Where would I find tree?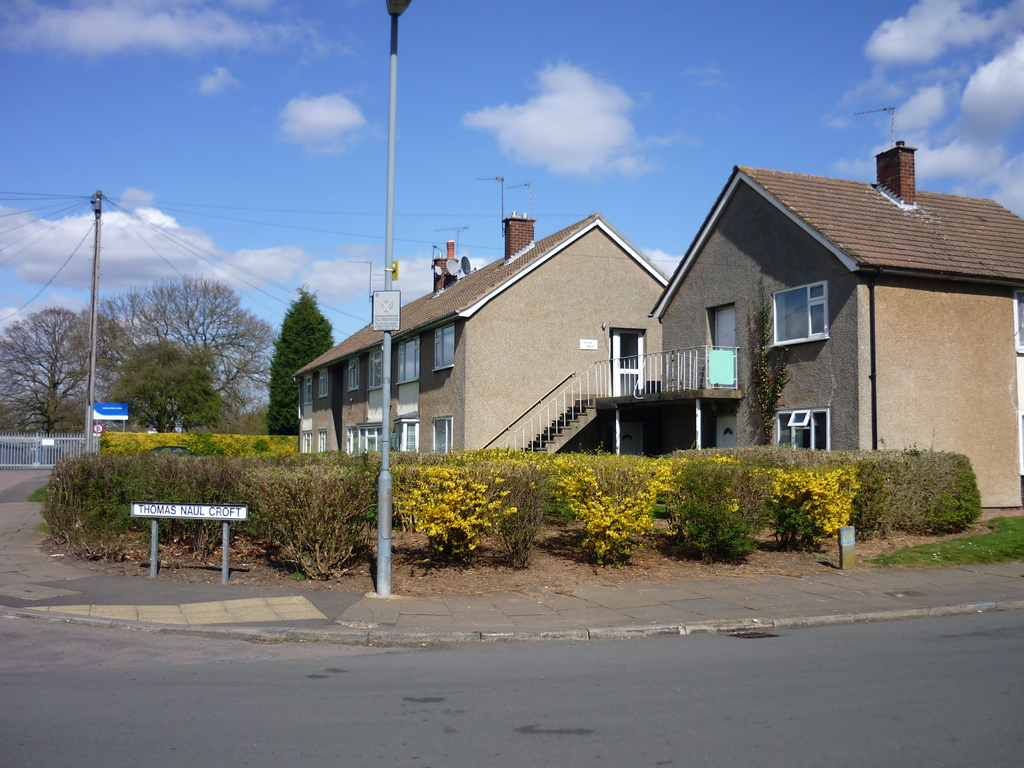
At bbox=[266, 282, 334, 431].
